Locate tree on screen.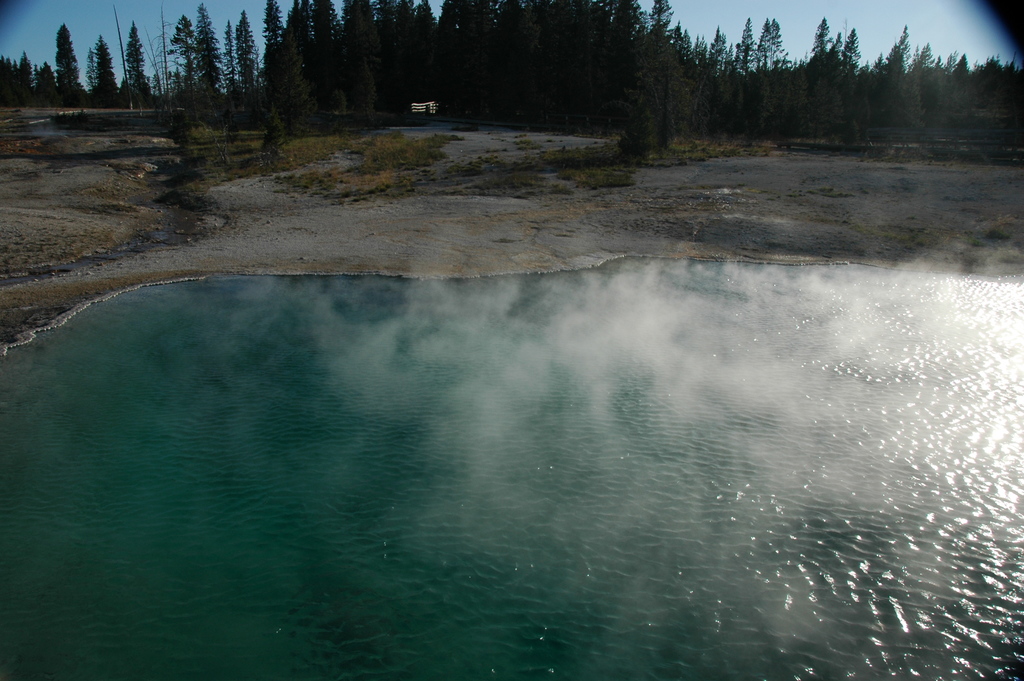
On screen at (741, 17, 753, 72).
